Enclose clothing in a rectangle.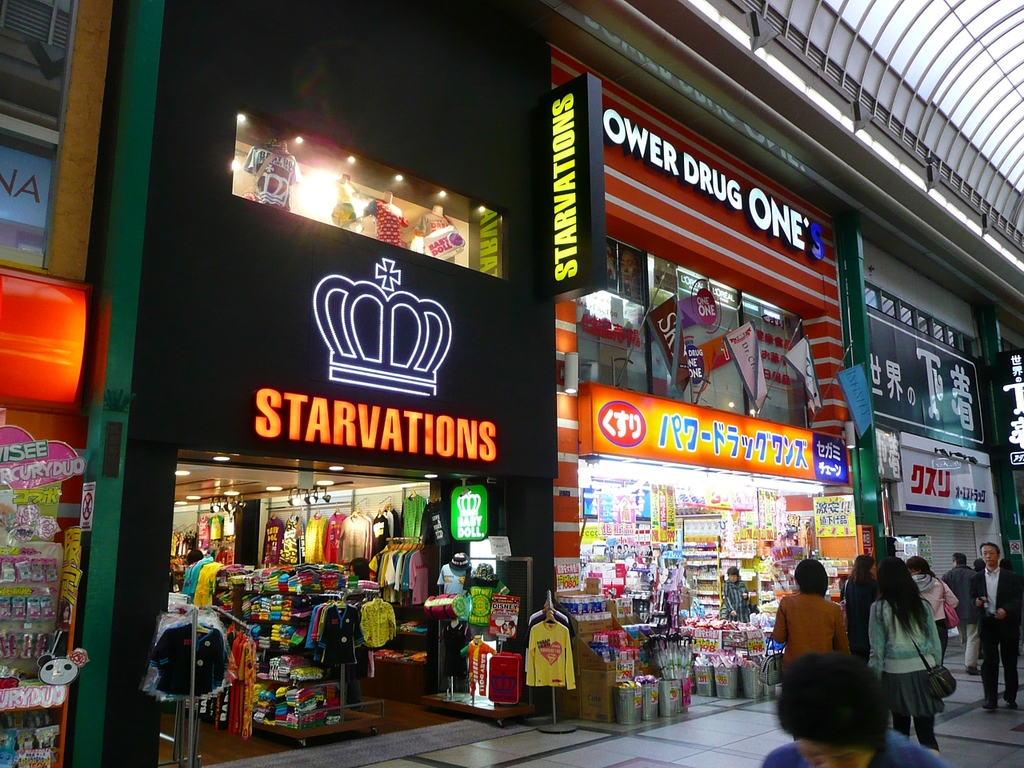
<region>721, 575, 753, 623</region>.
